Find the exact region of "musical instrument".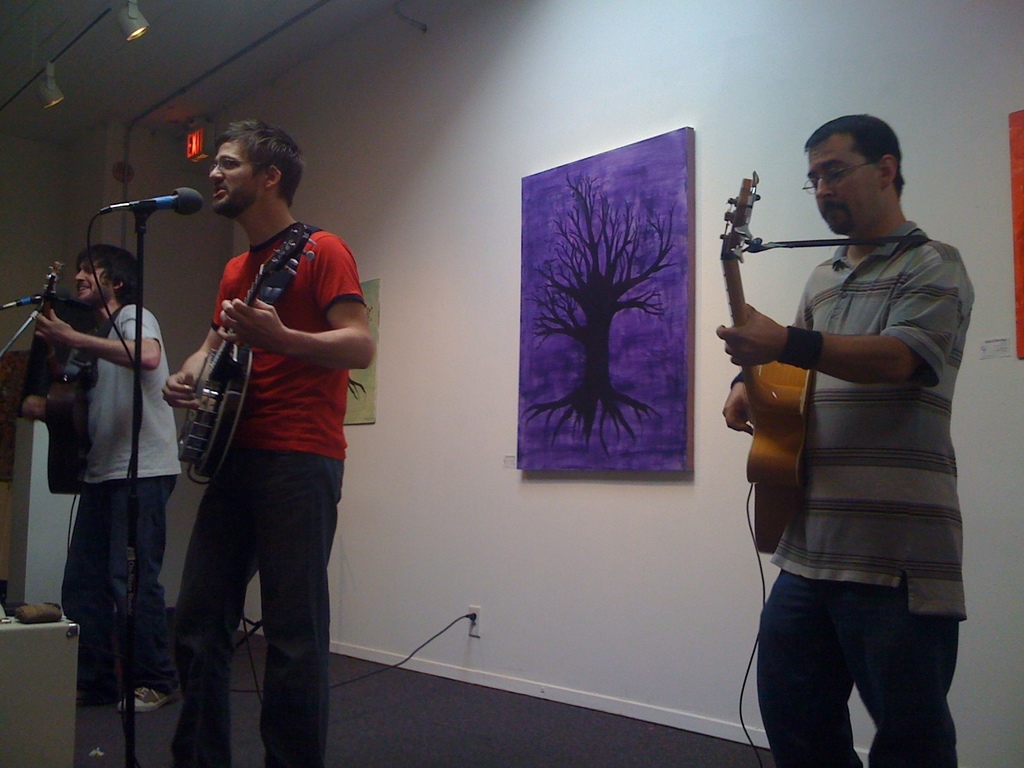
Exact region: select_region(711, 171, 815, 556).
